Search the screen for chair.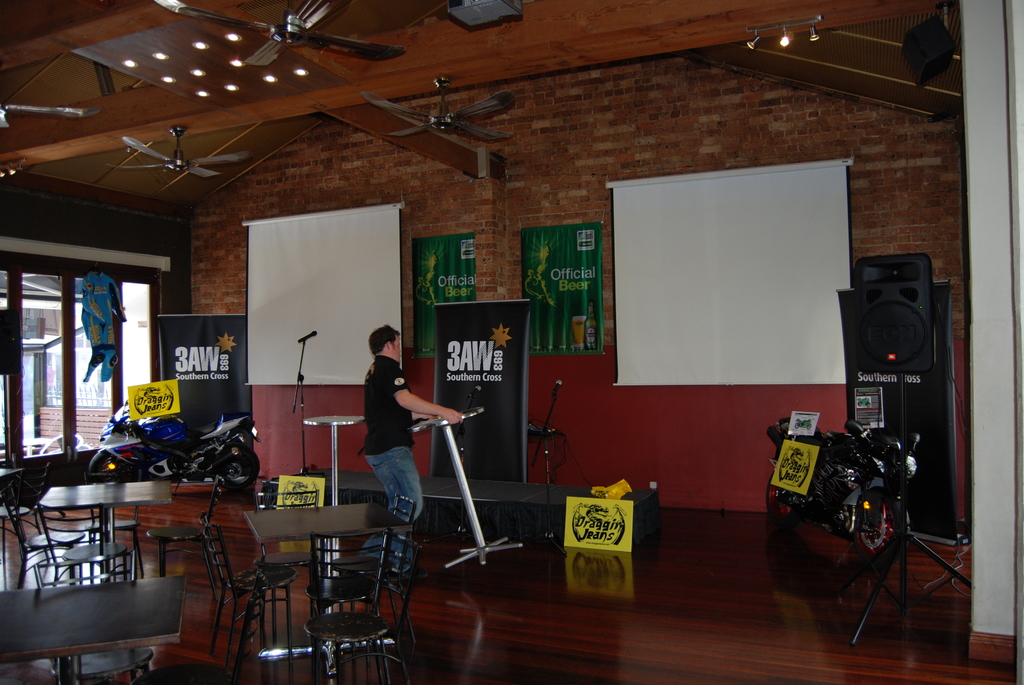
Found at box(246, 485, 339, 654).
